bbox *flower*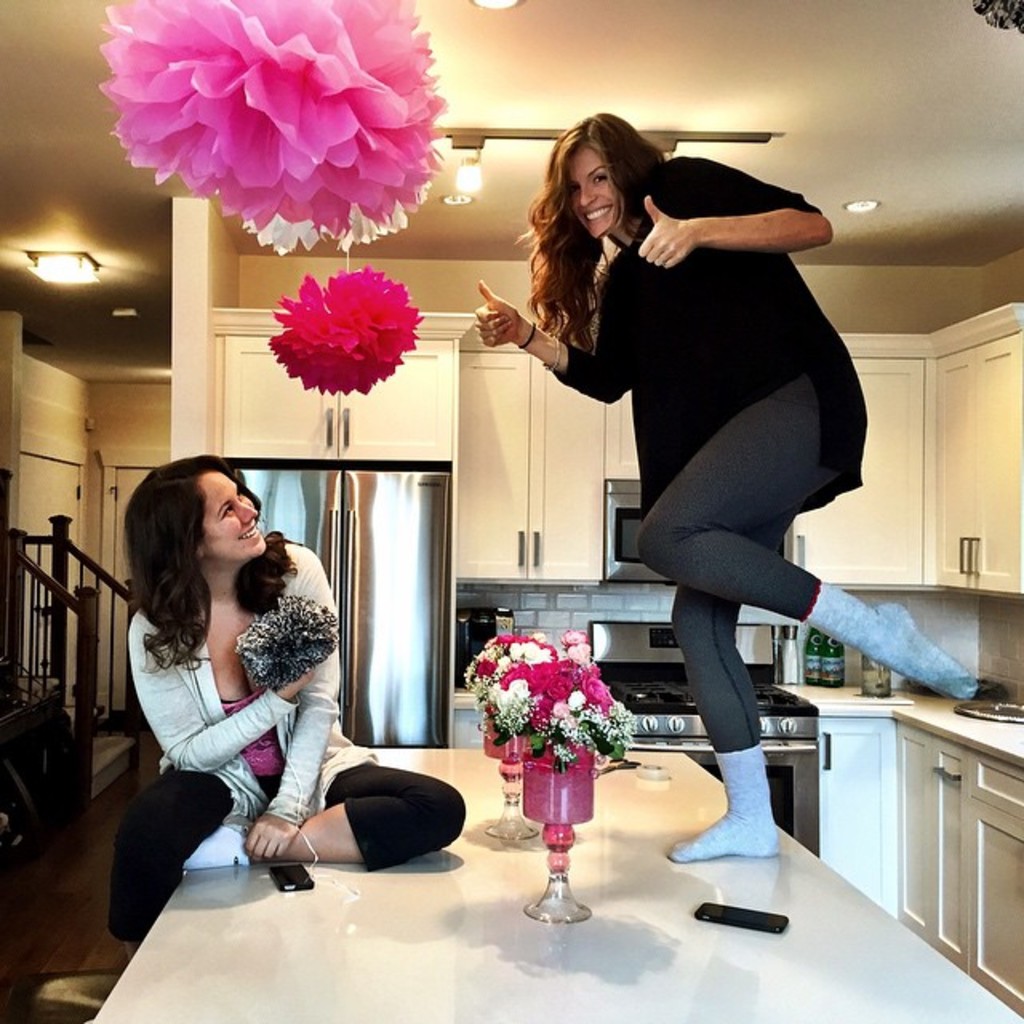
(left=206, top=134, right=451, bottom=259)
